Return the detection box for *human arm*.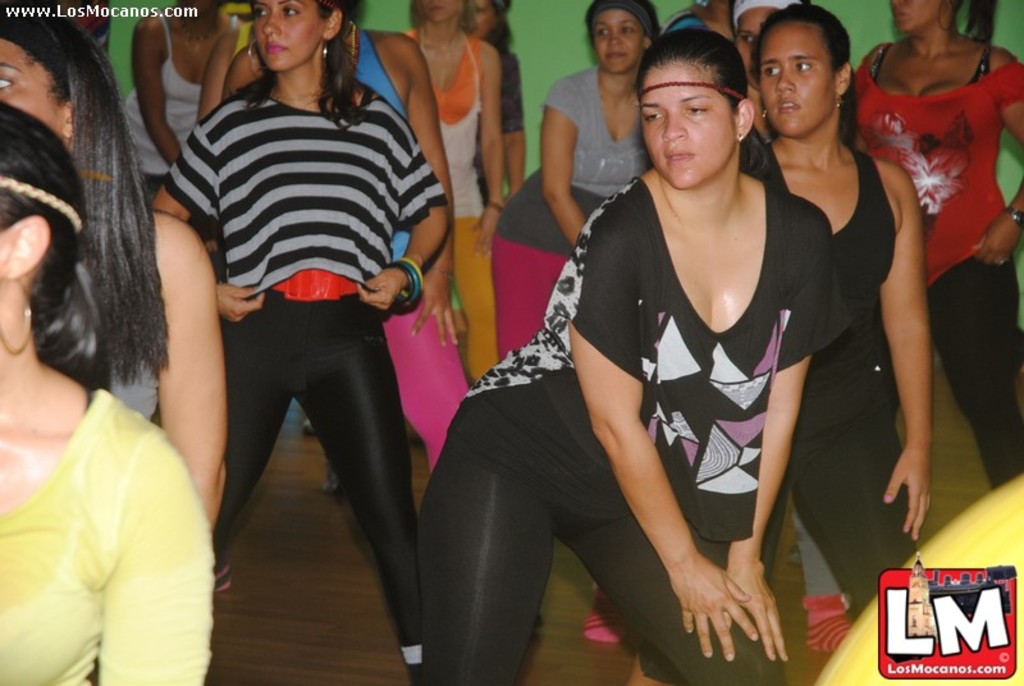
detection(150, 119, 275, 330).
